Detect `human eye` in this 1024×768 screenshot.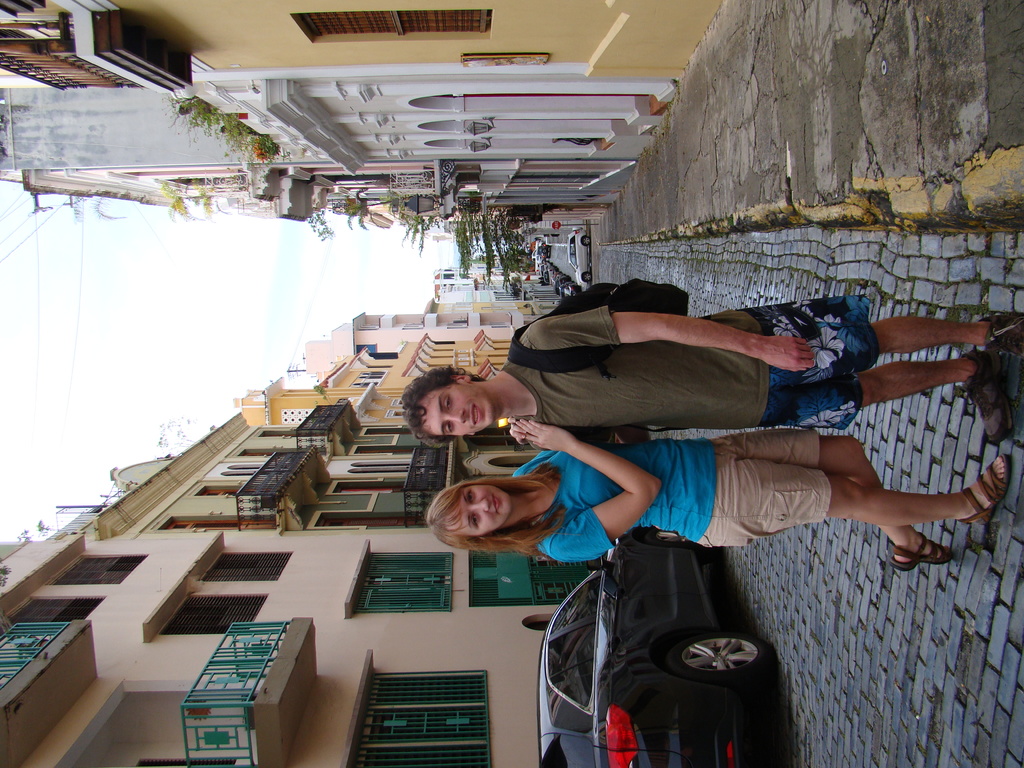
Detection: box(464, 491, 472, 505).
